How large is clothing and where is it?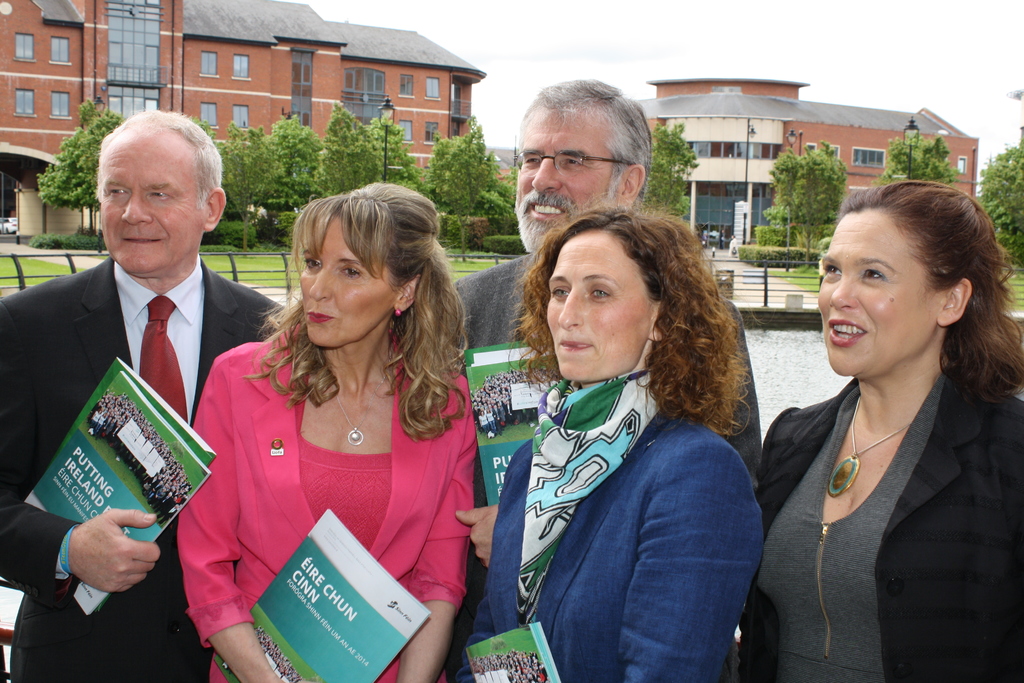
Bounding box: region(0, 254, 287, 682).
